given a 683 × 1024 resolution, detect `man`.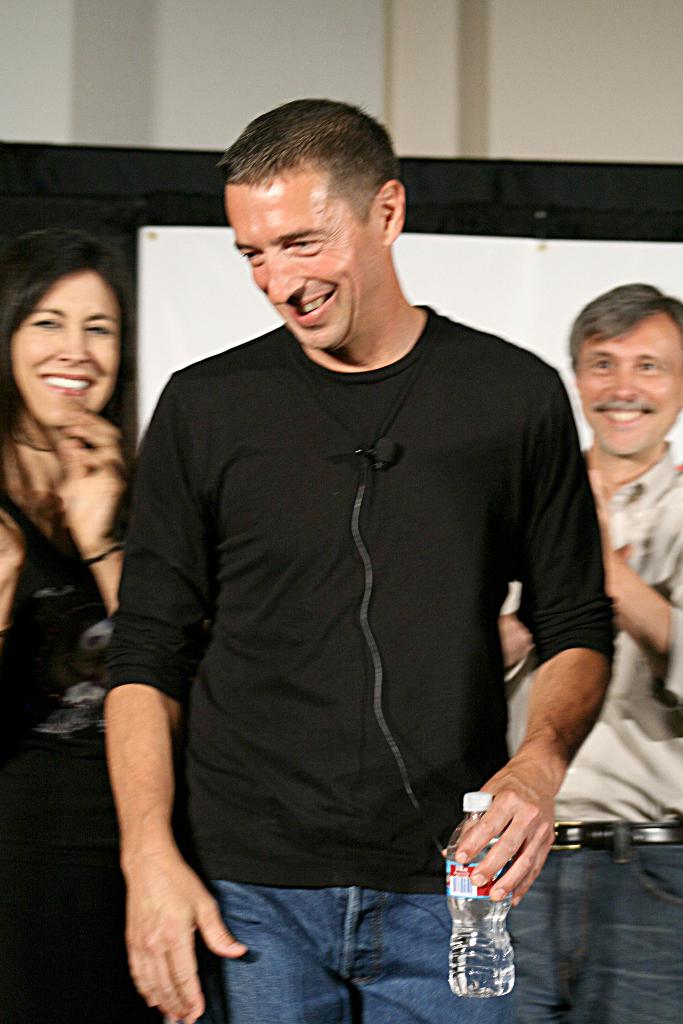
locate(500, 280, 682, 1023).
